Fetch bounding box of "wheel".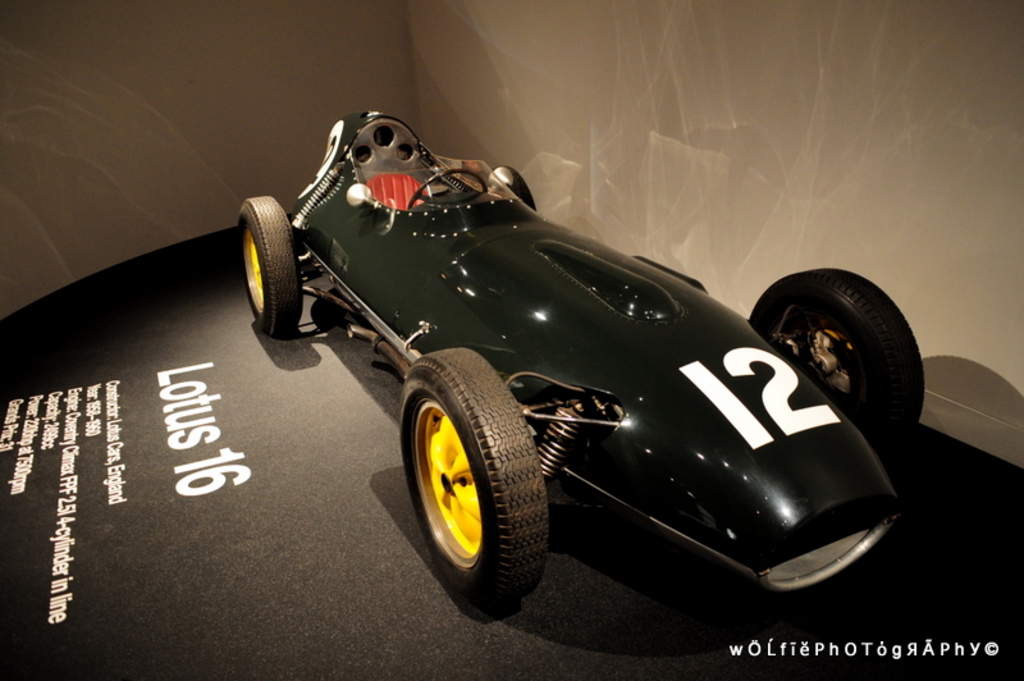
Bbox: bbox(497, 168, 538, 211).
